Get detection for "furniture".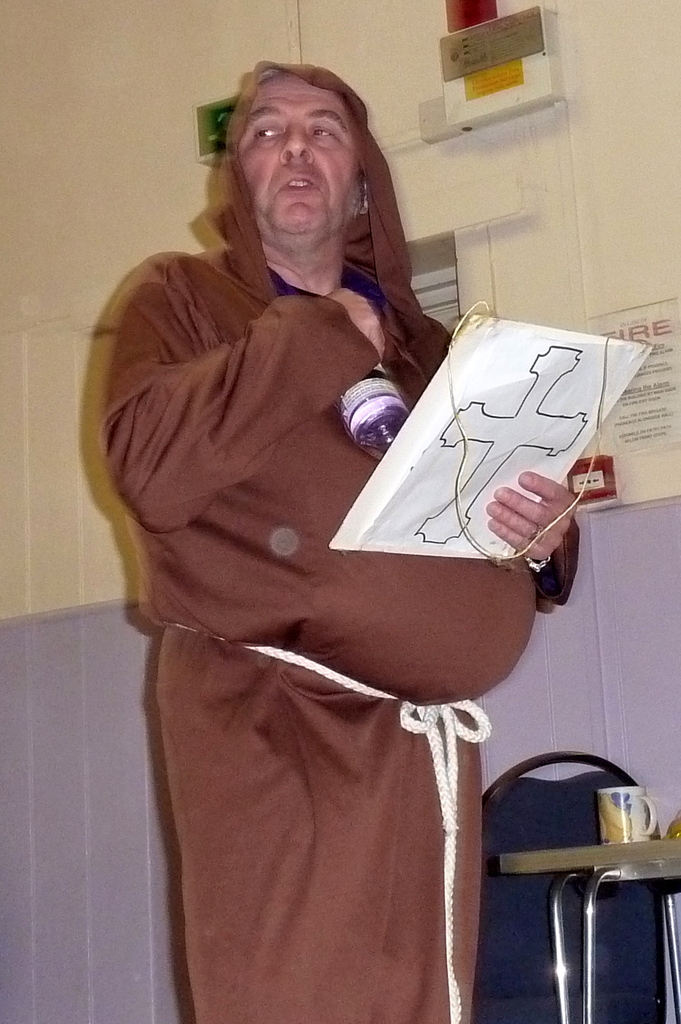
Detection: {"x1": 486, "y1": 751, "x2": 680, "y2": 1023}.
